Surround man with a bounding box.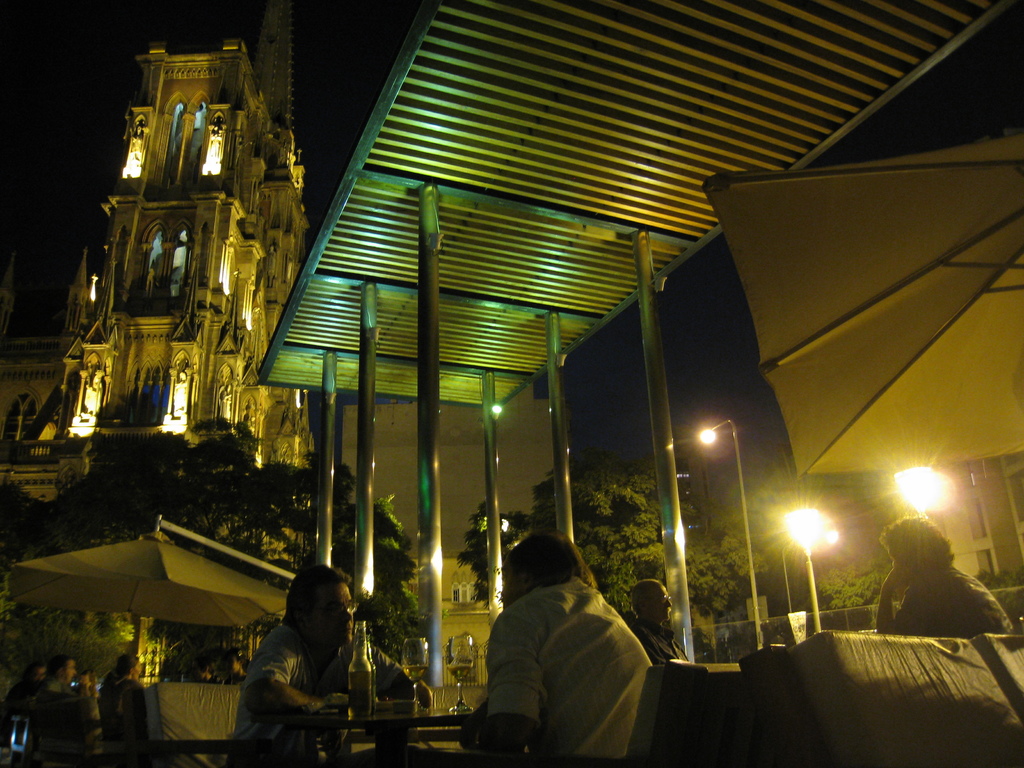
bbox(0, 659, 50, 767).
